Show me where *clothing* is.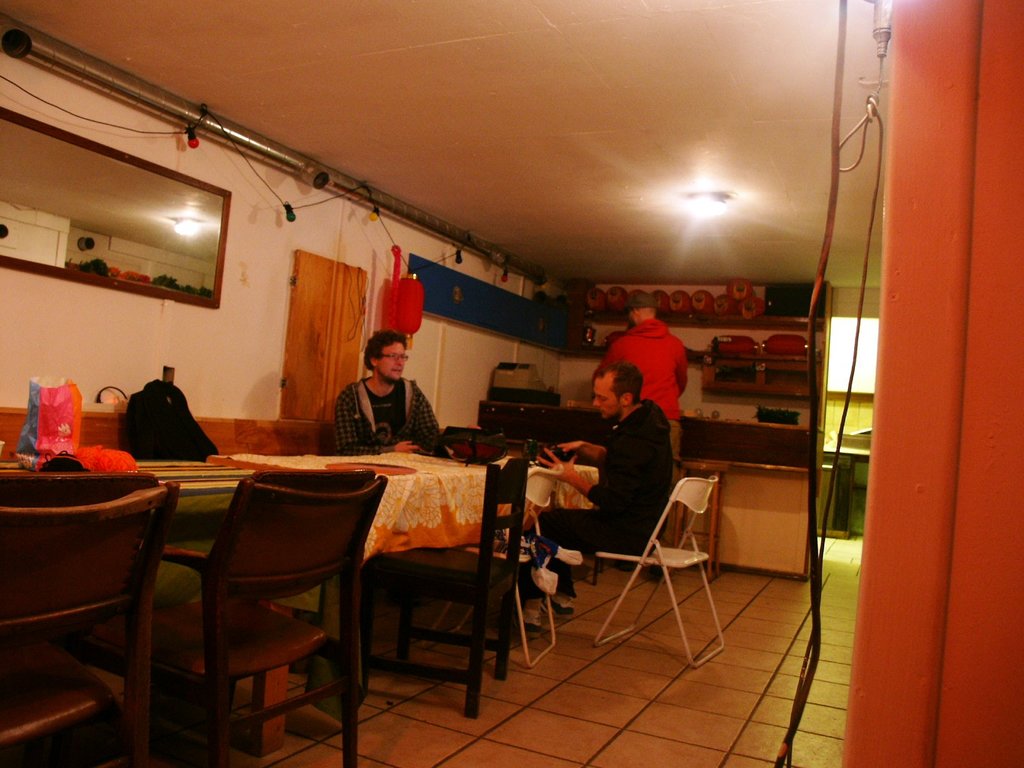
*clothing* is at bbox=[522, 395, 678, 600].
